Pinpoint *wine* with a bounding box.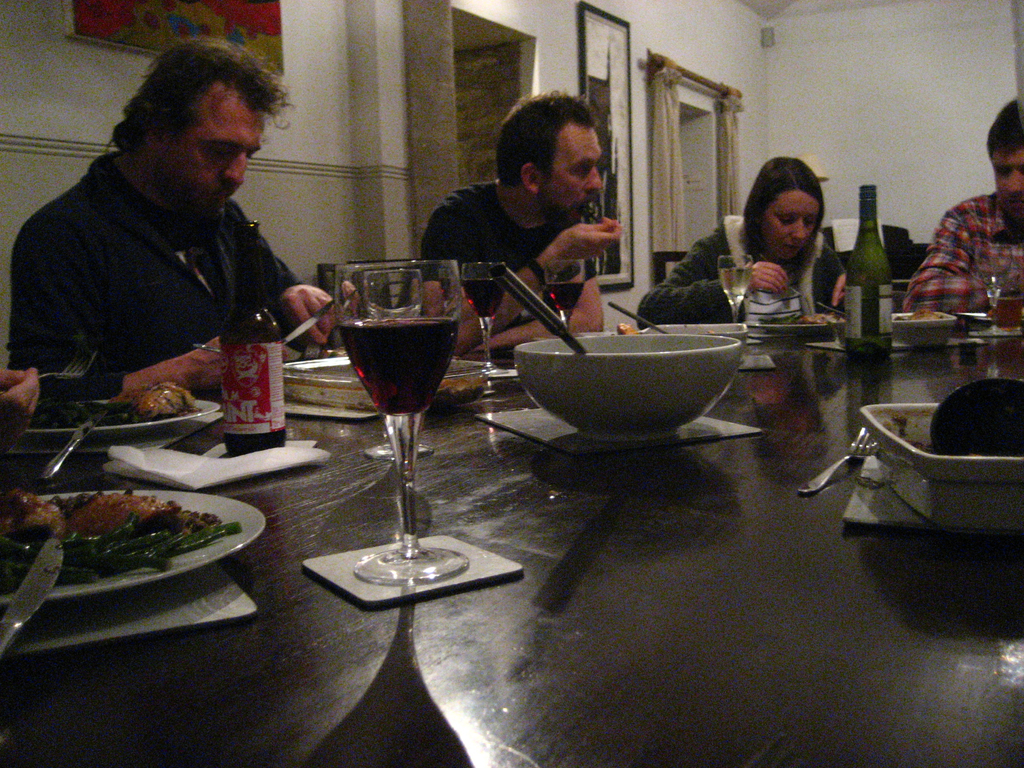
l=461, t=278, r=502, b=317.
